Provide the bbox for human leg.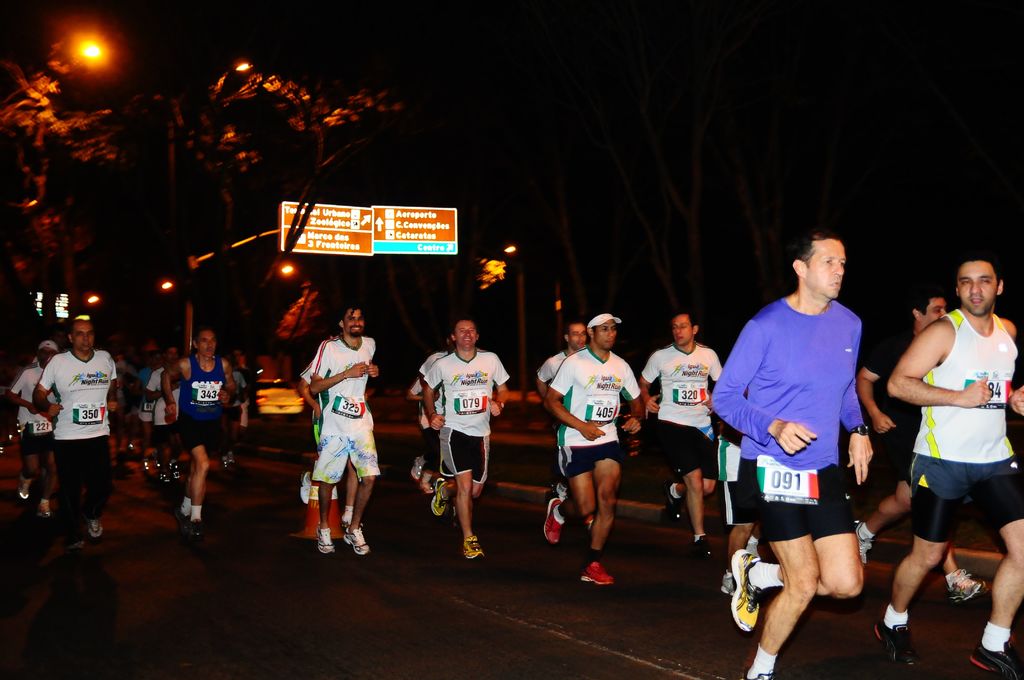
{"x1": 178, "y1": 416, "x2": 209, "y2": 540}.
